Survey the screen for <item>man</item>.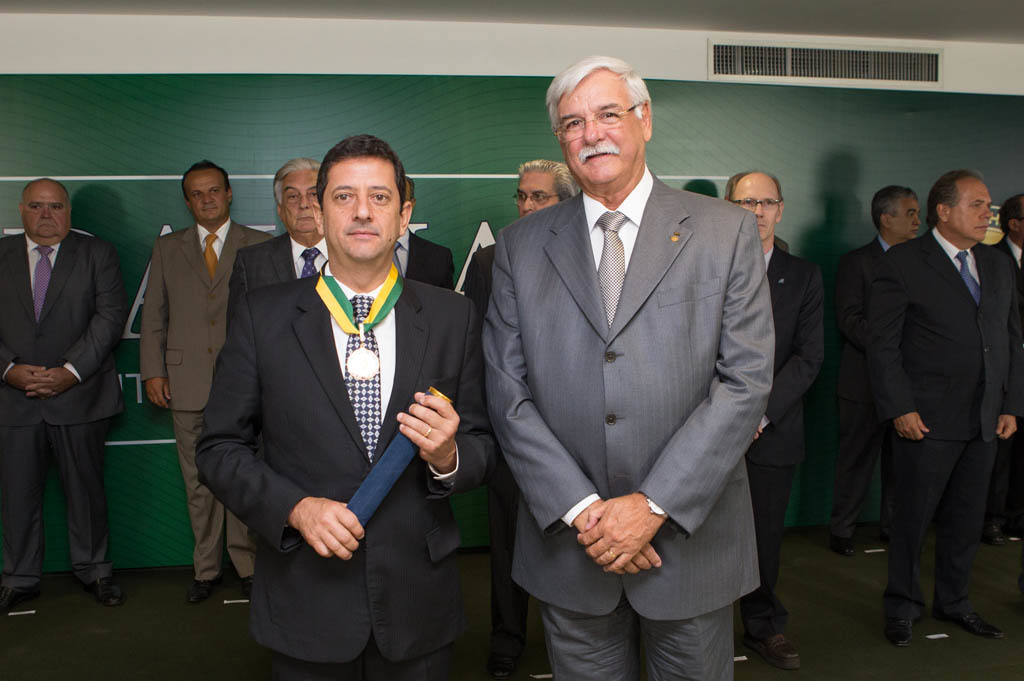
Survey found: {"x1": 727, "y1": 167, "x2": 824, "y2": 675}.
